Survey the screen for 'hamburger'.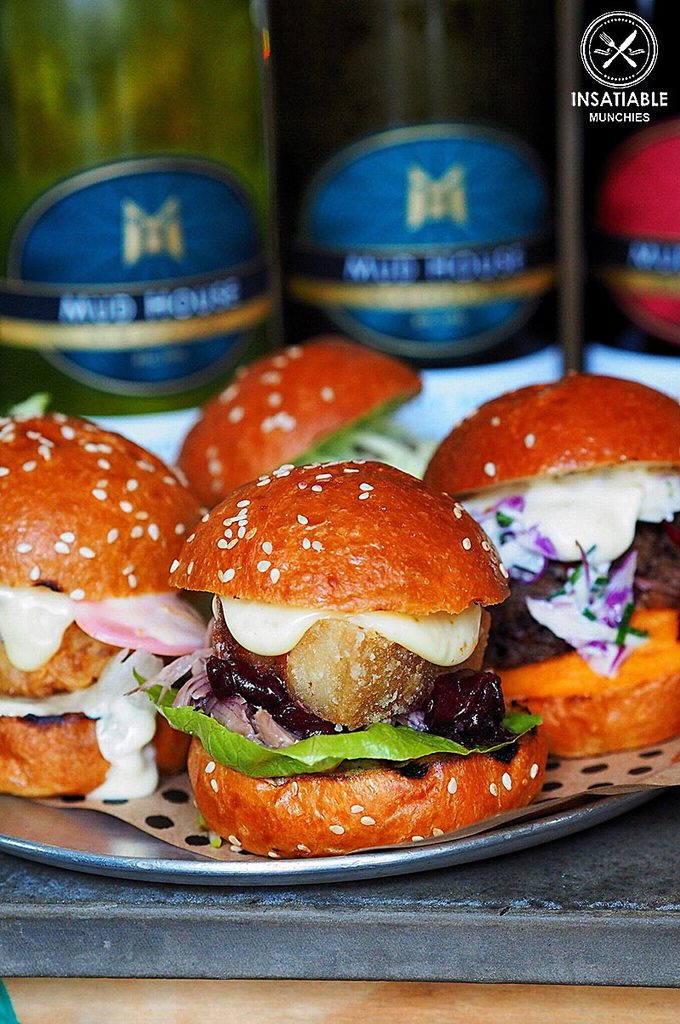
Survey found: bbox(0, 412, 211, 801).
